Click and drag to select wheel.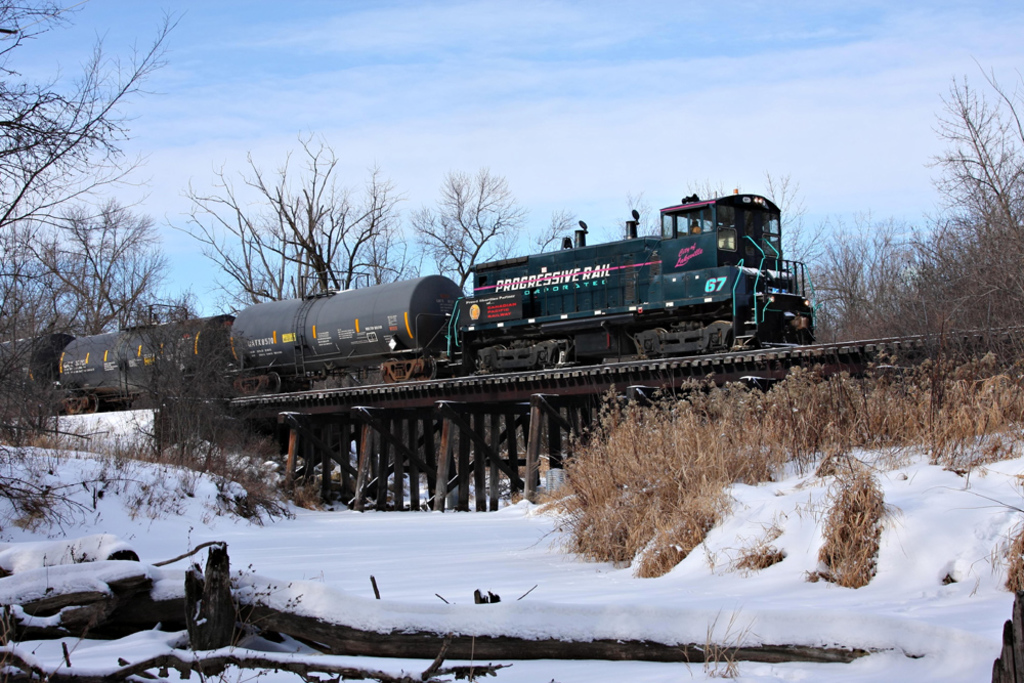
Selection: {"left": 258, "top": 369, "right": 285, "bottom": 395}.
